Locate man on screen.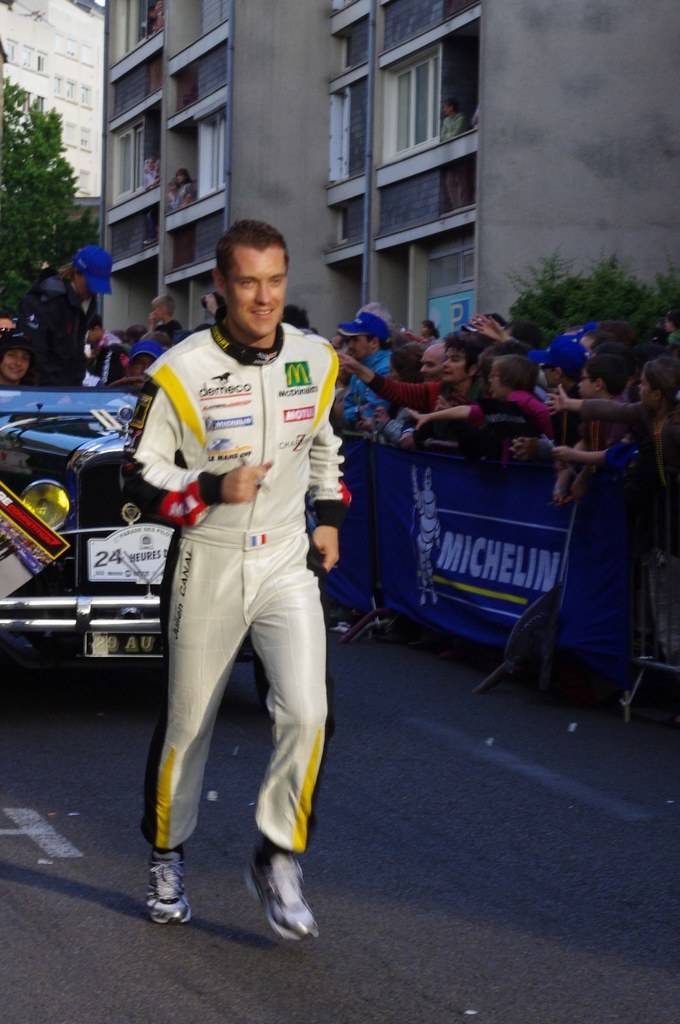
On screen at (341,309,389,427).
